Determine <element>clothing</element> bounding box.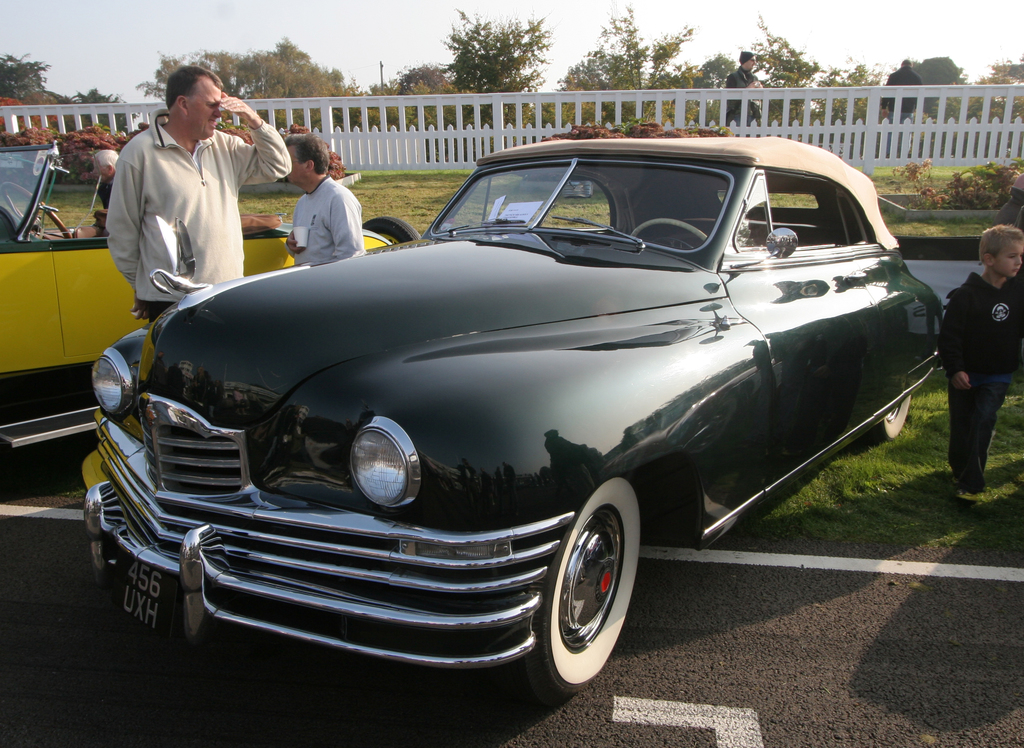
Determined: left=103, top=106, right=288, bottom=328.
